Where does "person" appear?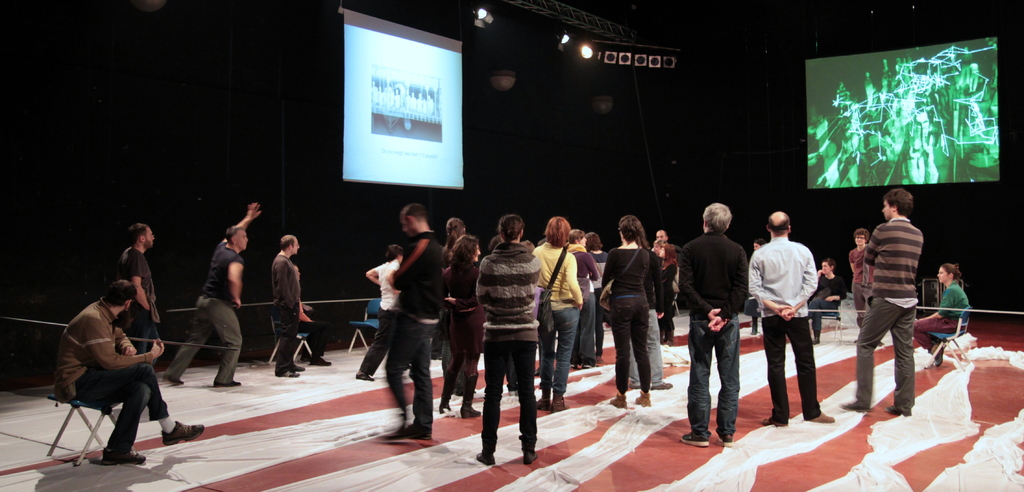
Appears at detection(375, 201, 451, 443).
